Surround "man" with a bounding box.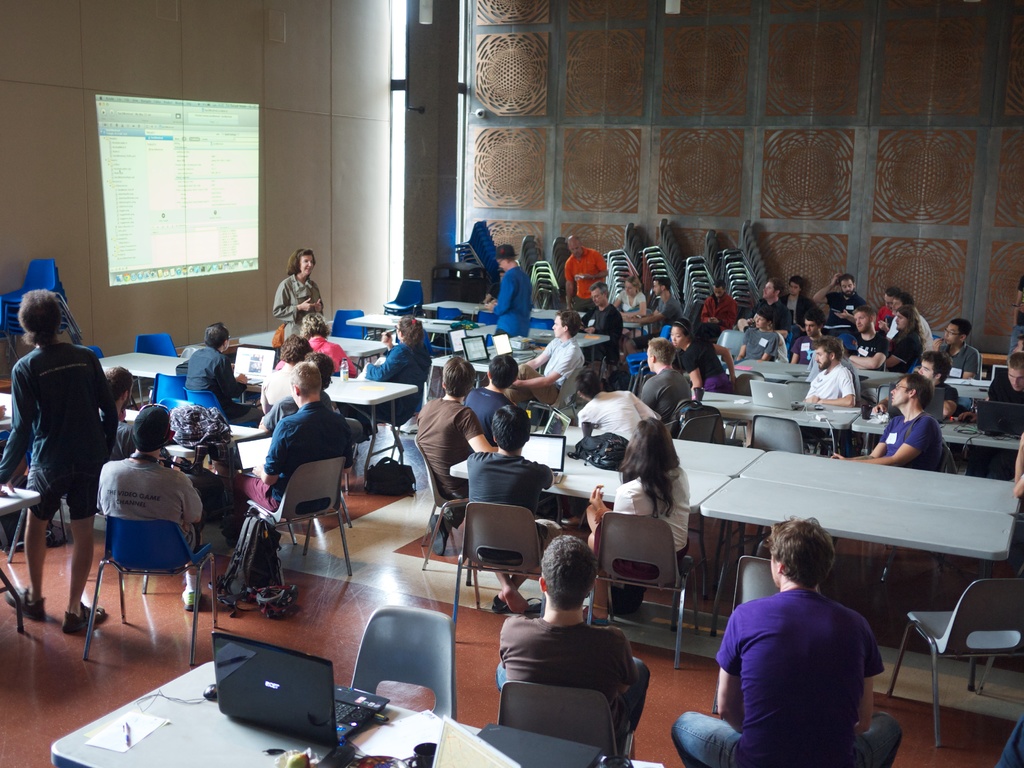
select_region(870, 349, 954, 422).
